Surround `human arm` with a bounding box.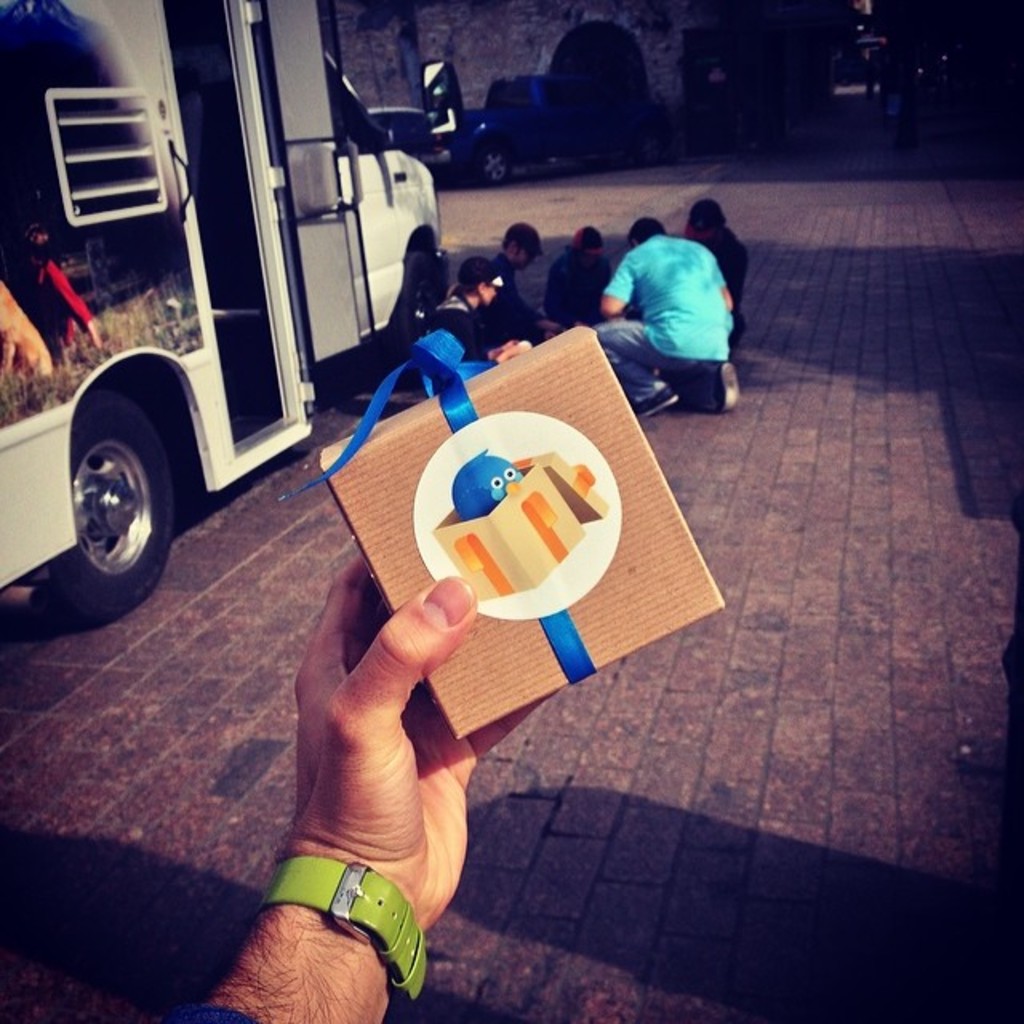
region(710, 264, 733, 315).
